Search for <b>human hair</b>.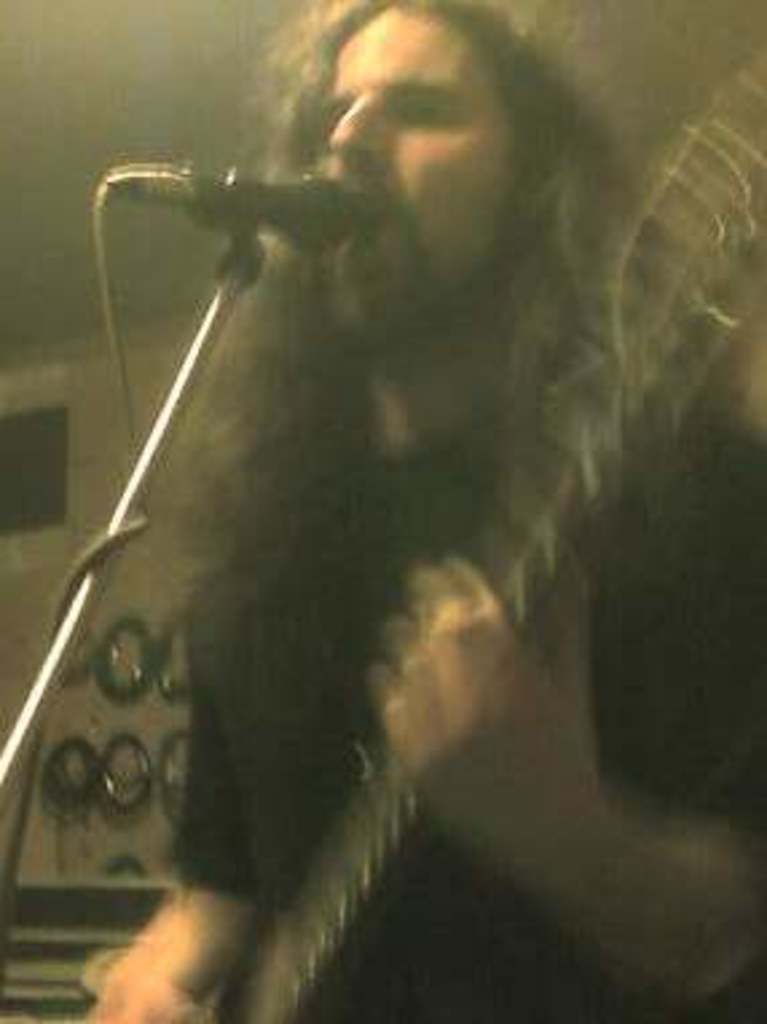
Found at 153/0/764/901.
